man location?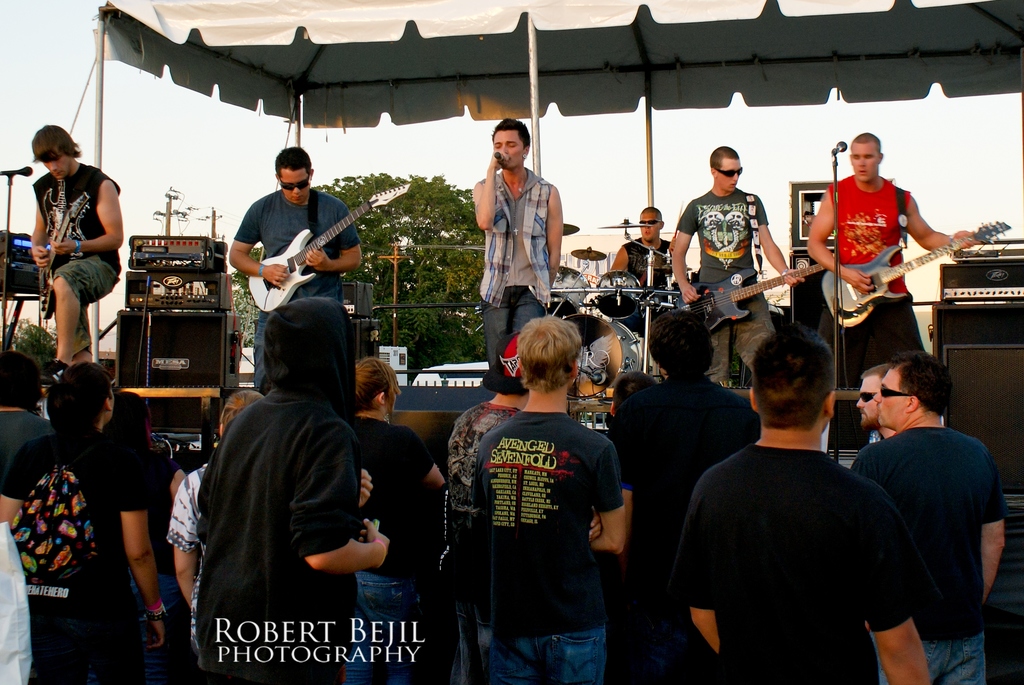
box(854, 362, 906, 445)
